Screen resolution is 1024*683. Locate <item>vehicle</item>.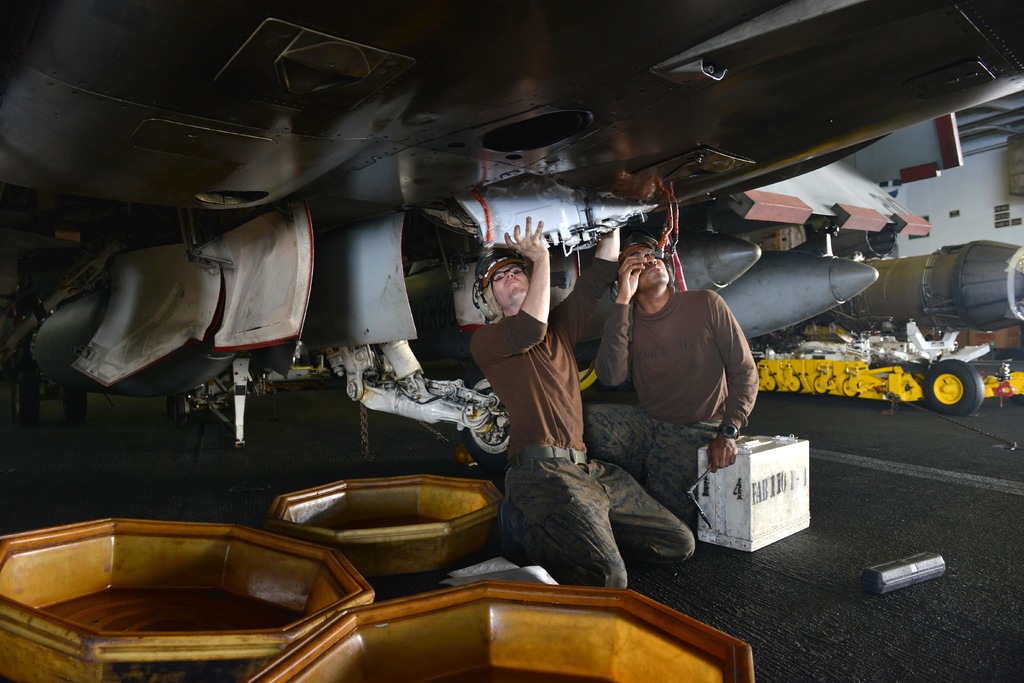
<region>765, 208, 1023, 434</region>.
